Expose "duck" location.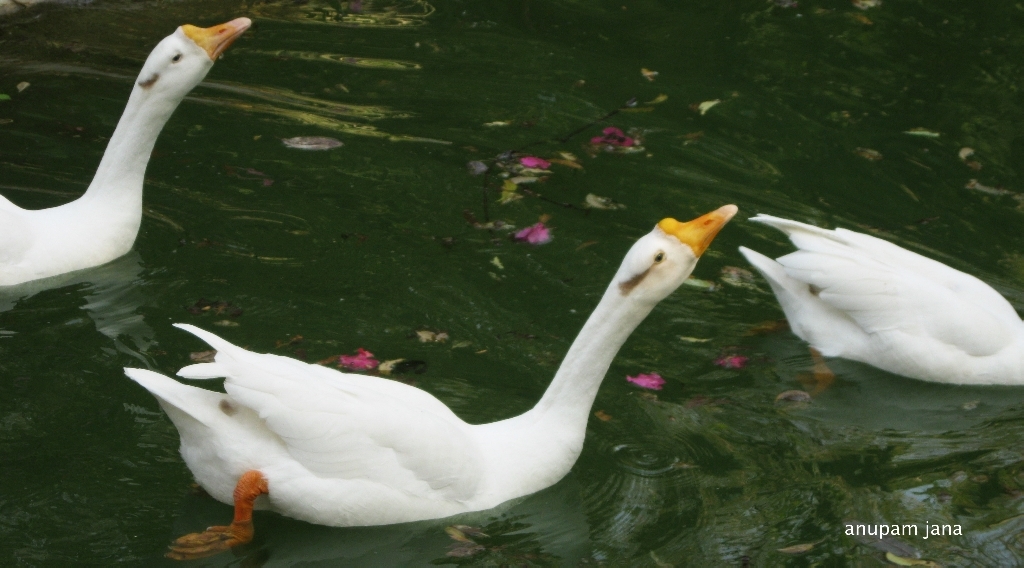
Exposed at [x1=0, y1=13, x2=253, y2=294].
